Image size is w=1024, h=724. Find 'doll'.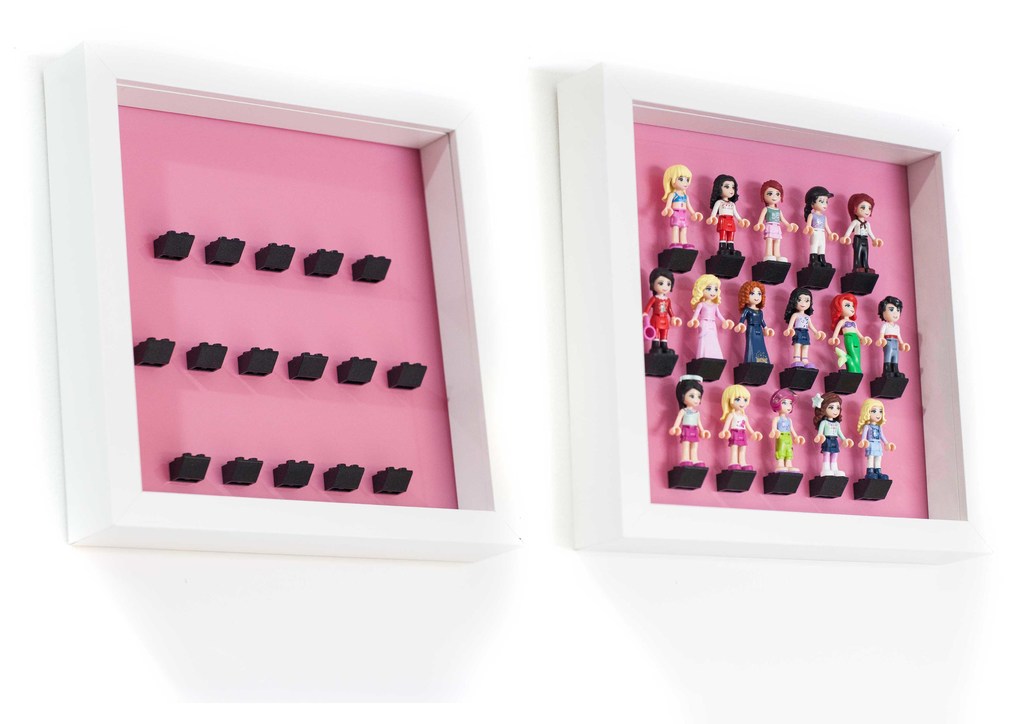
crop(740, 173, 796, 266).
